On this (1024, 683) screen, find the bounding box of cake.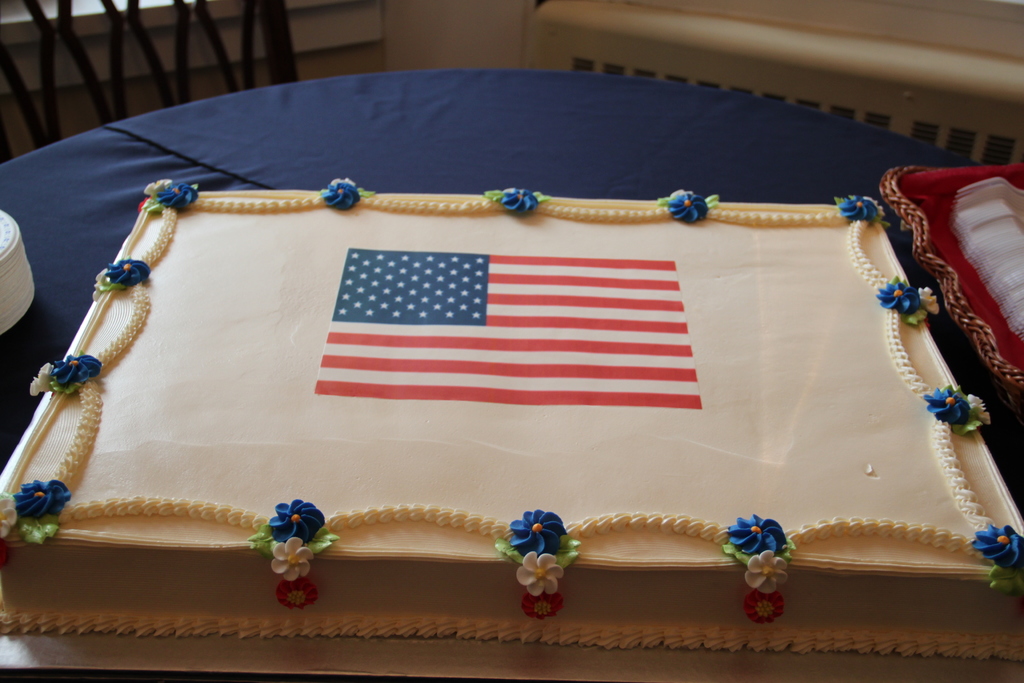
Bounding box: x1=0 y1=177 x2=1023 y2=660.
